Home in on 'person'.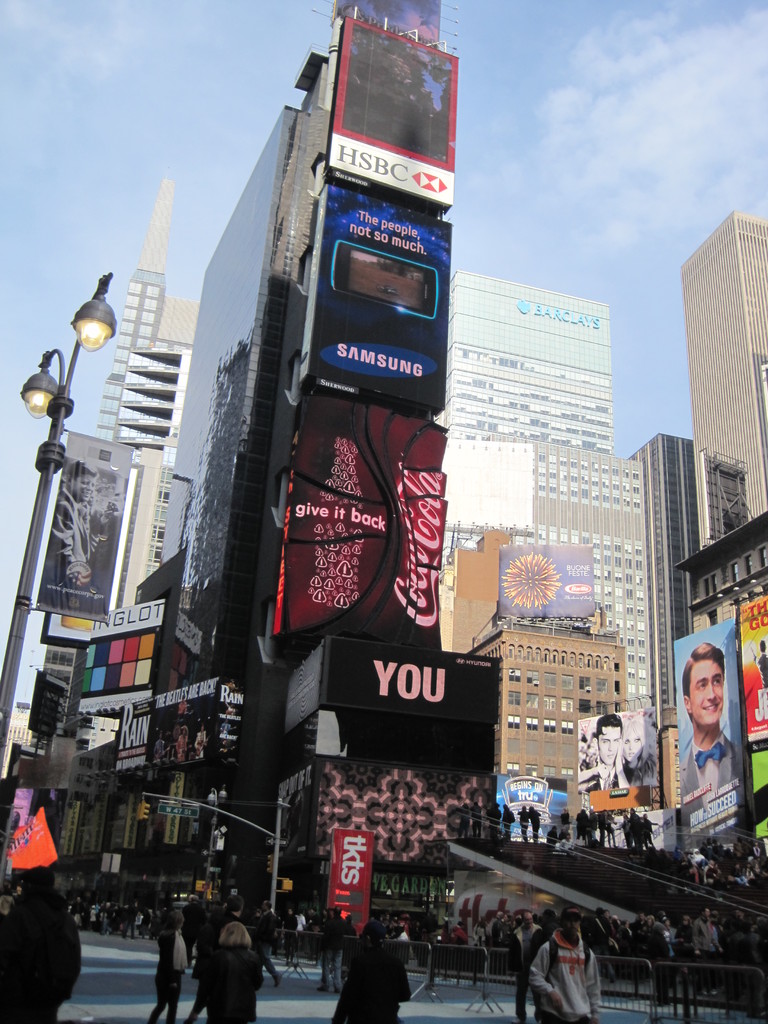
Homed in at select_region(196, 910, 256, 1023).
